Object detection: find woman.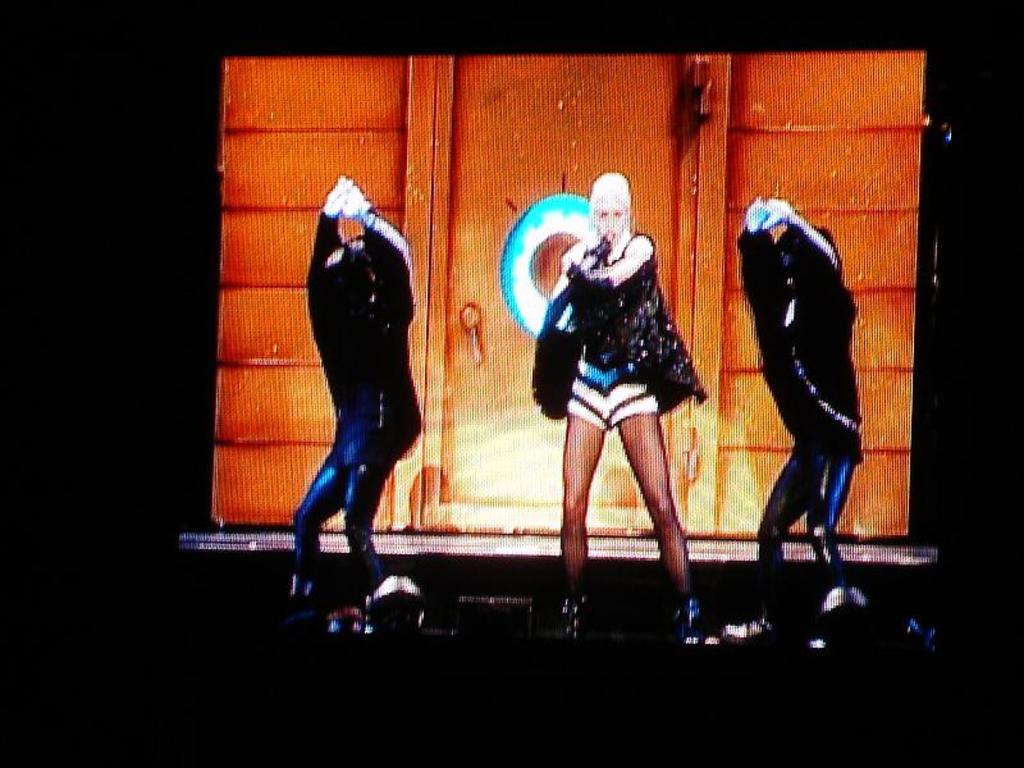
(left=280, top=168, right=408, bottom=603).
